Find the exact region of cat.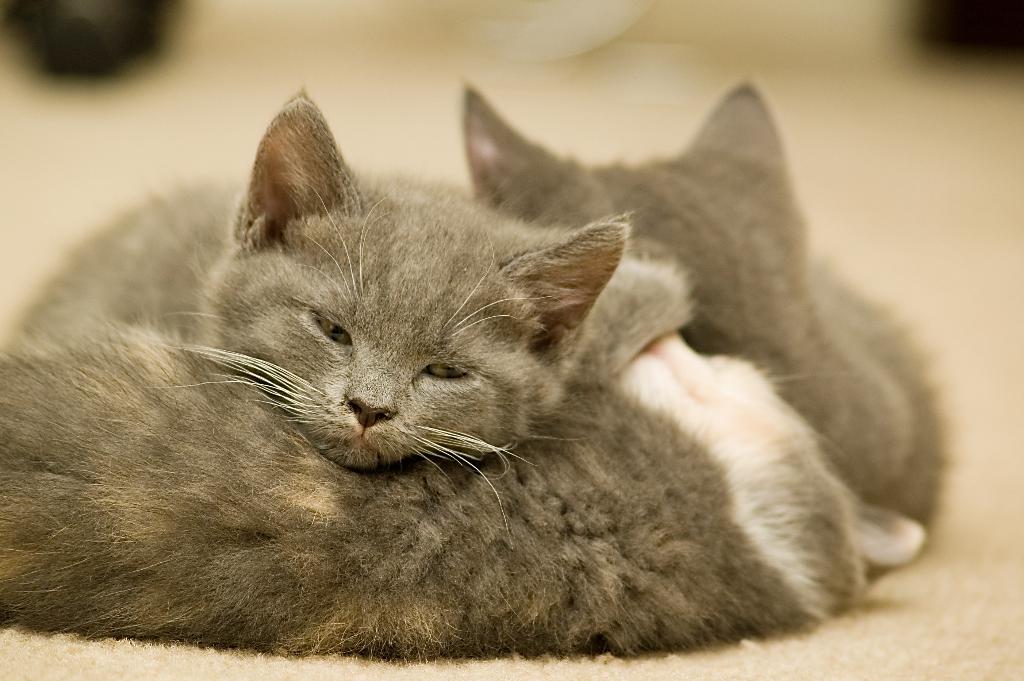
Exact region: <region>18, 85, 698, 543</region>.
